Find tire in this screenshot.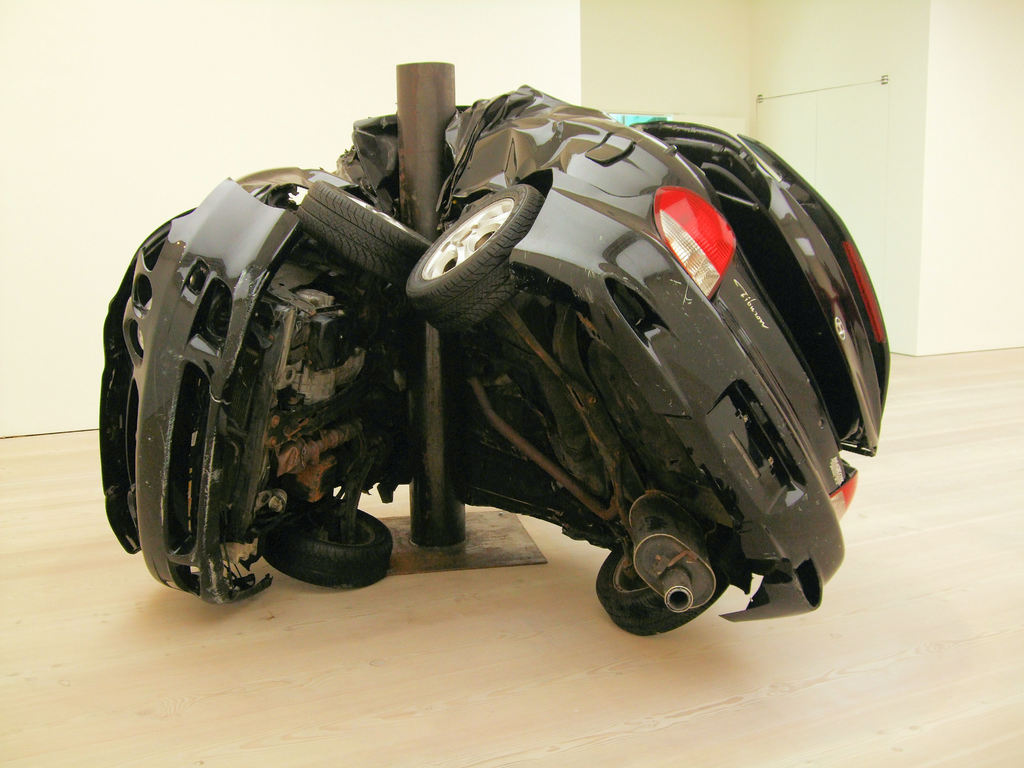
The bounding box for tire is [588,524,727,635].
